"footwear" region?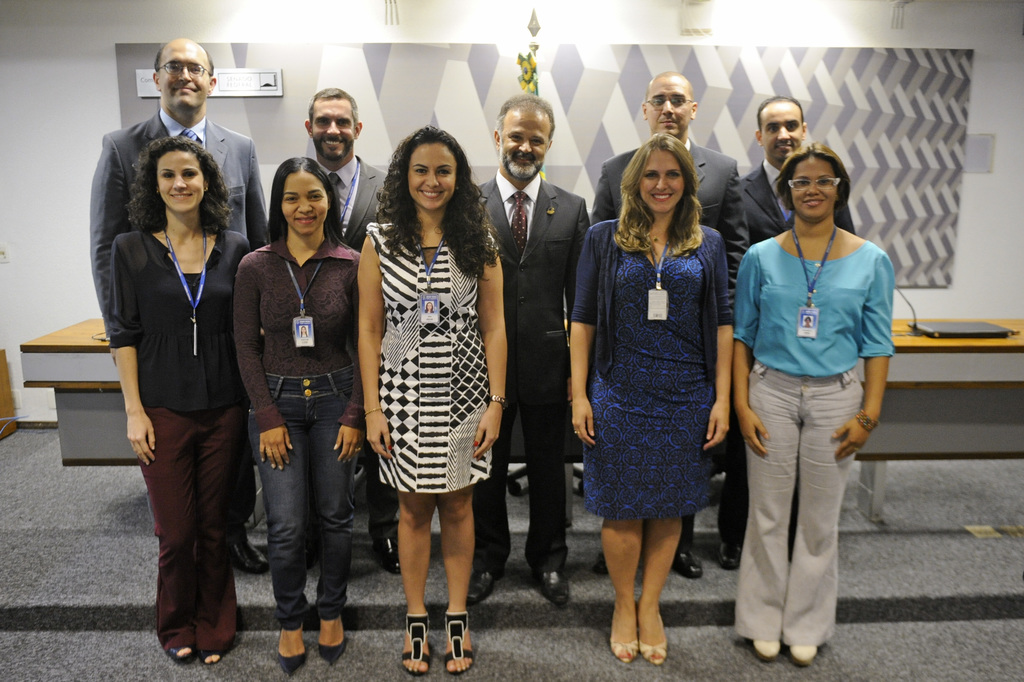
(x1=610, y1=594, x2=685, y2=661)
